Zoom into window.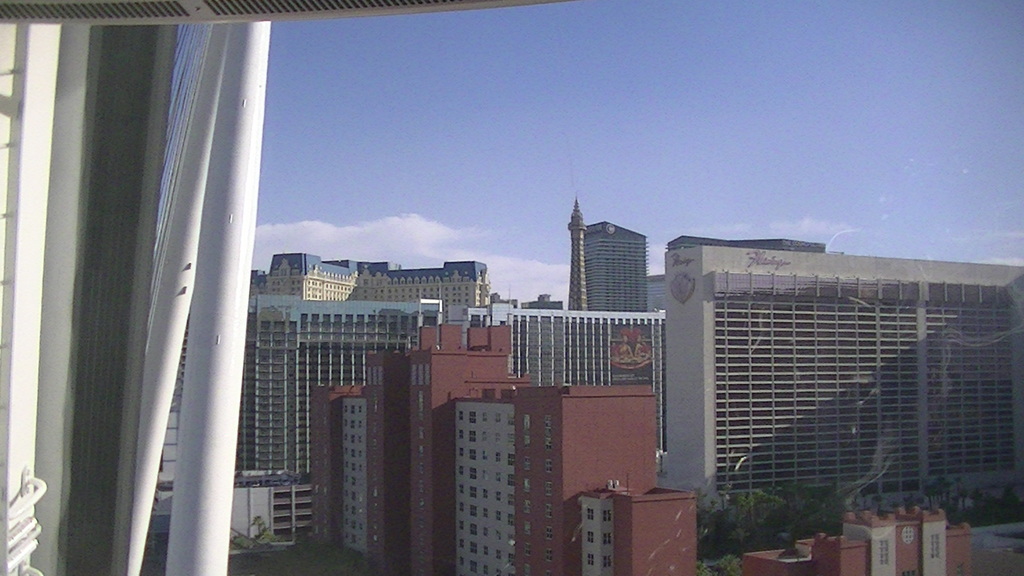
Zoom target: {"left": 494, "top": 531, "right": 504, "bottom": 543}.
